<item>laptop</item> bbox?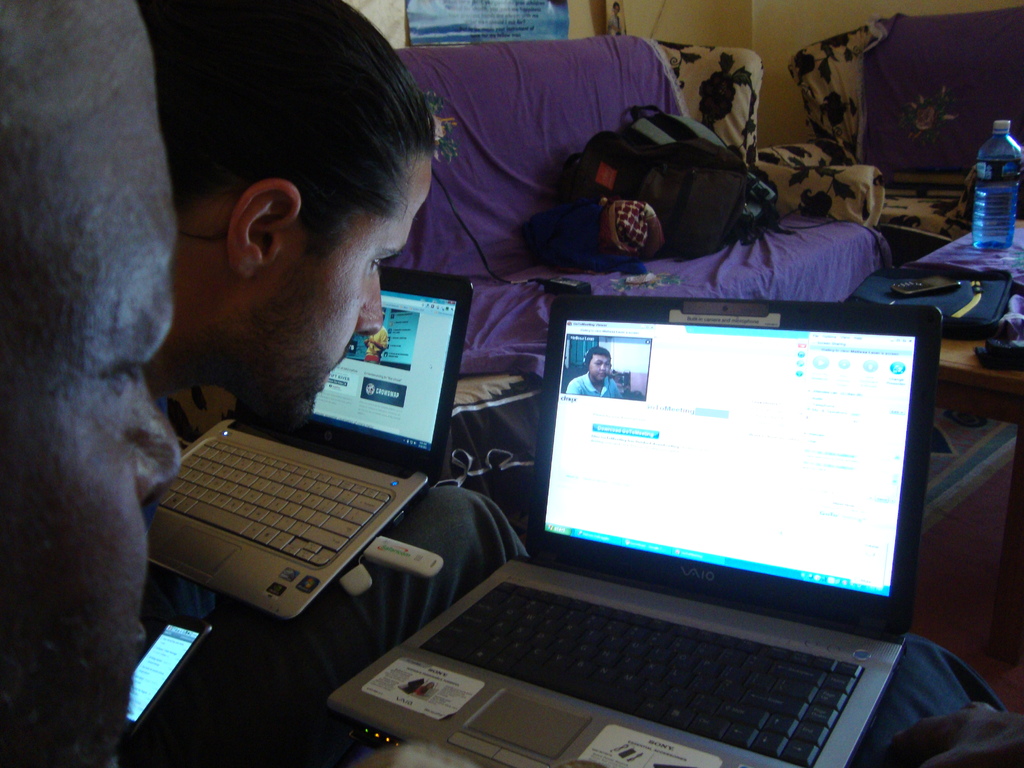
left=331, top=292, right=945, bottom=767
